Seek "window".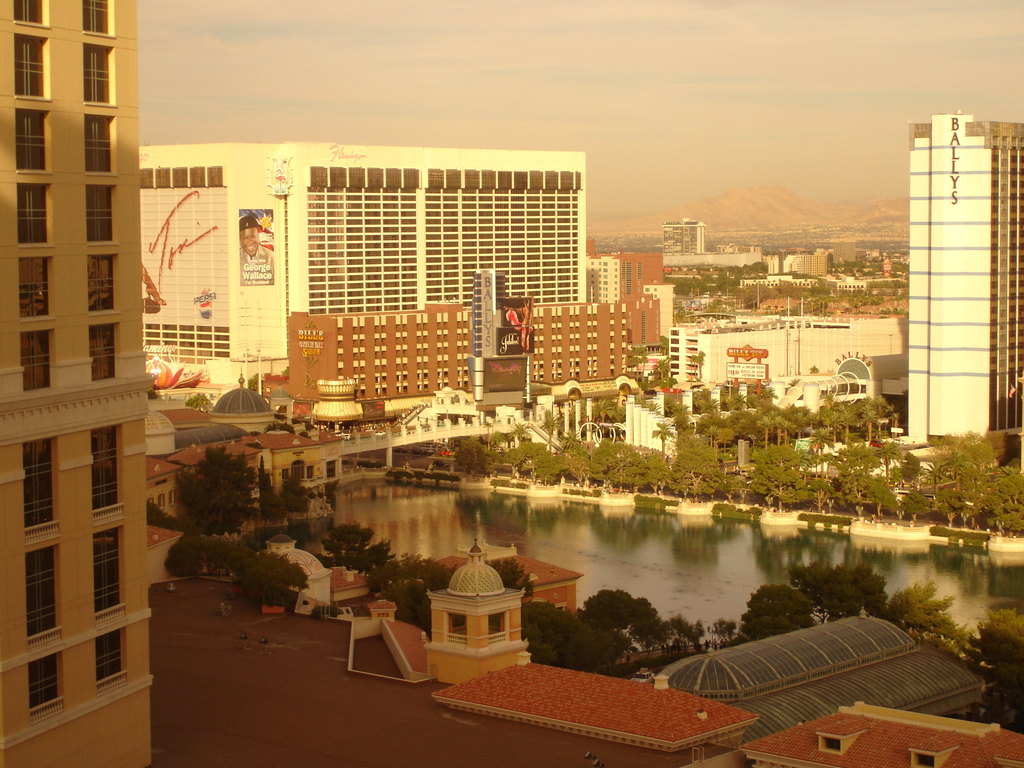
region(372, 387, 378, 396).
